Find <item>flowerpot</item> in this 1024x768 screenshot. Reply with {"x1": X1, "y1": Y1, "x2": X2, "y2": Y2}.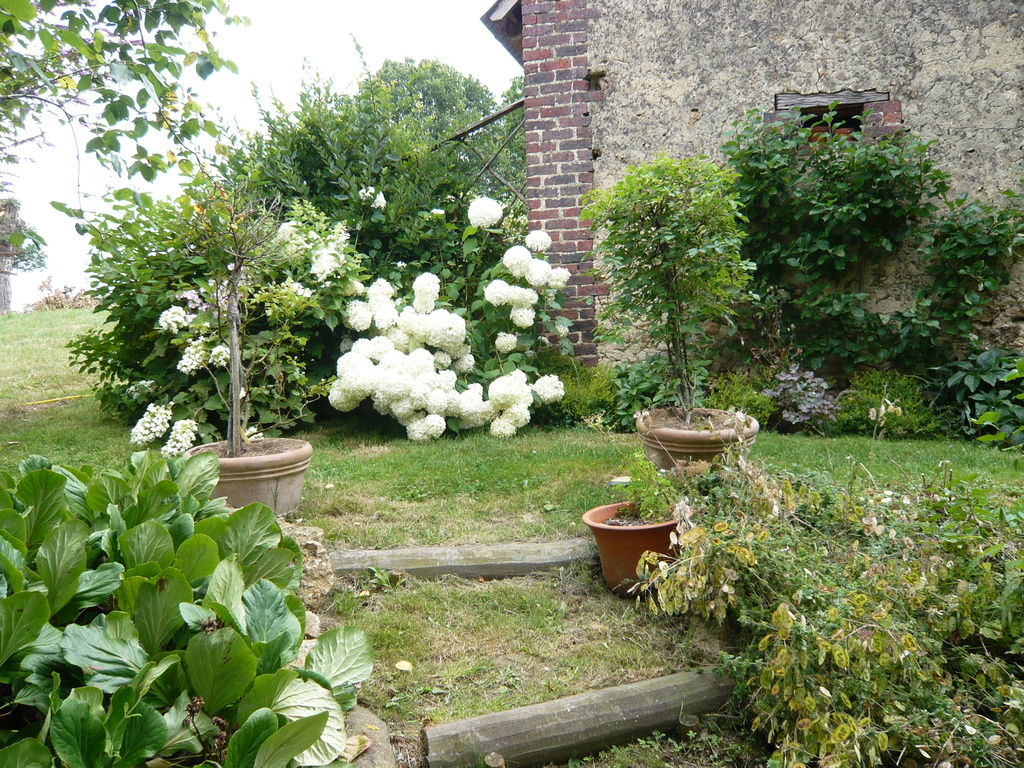
{"x1": 579, "y1": 508, "x2": 684, "y2": 595}.
